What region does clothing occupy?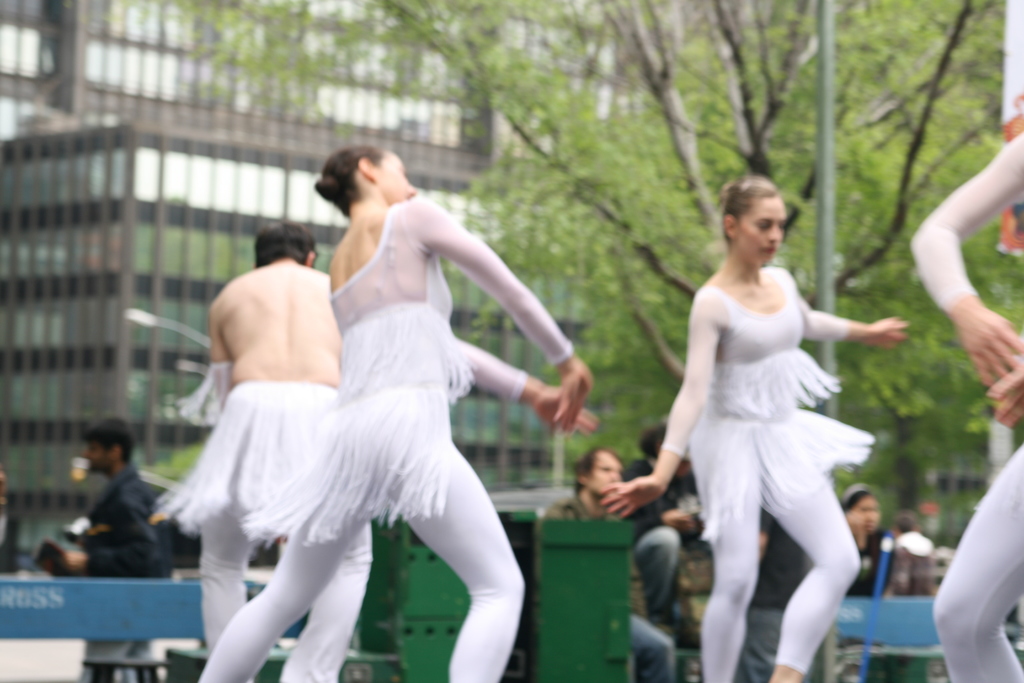
(854,536,907,594).
